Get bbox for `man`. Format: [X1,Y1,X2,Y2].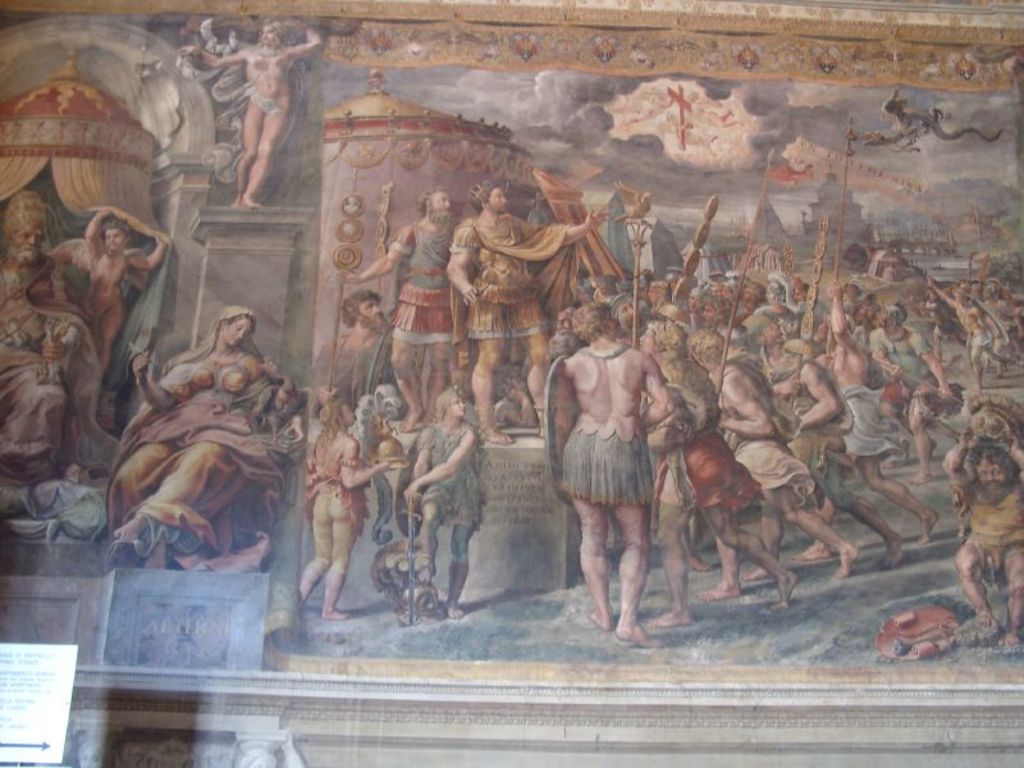
[602,291,657,352].
